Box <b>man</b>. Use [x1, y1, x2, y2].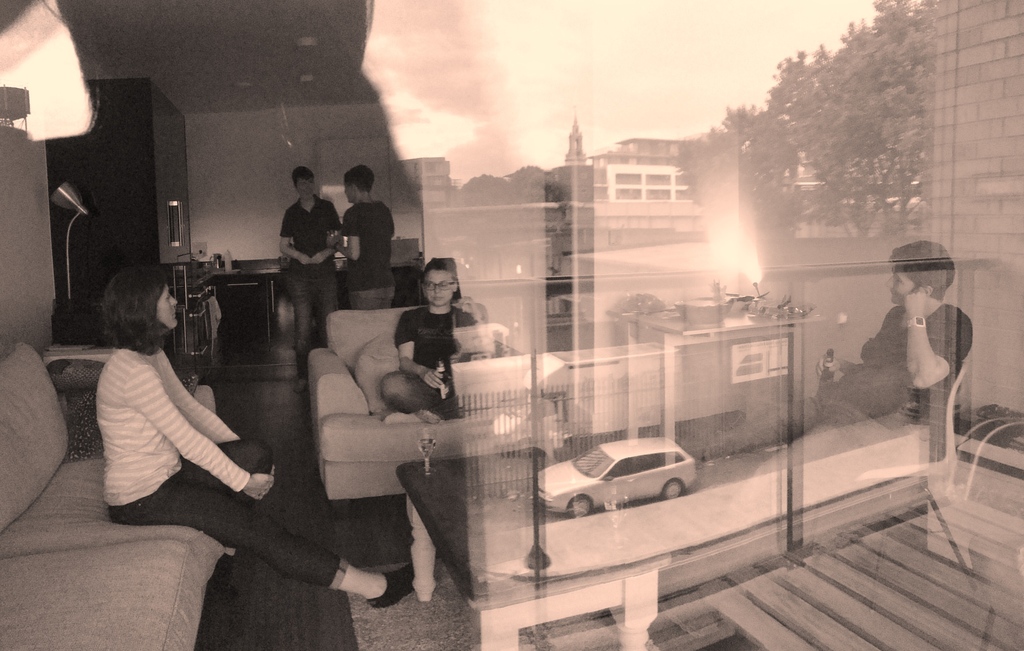
[326, 163, 401, 310].
